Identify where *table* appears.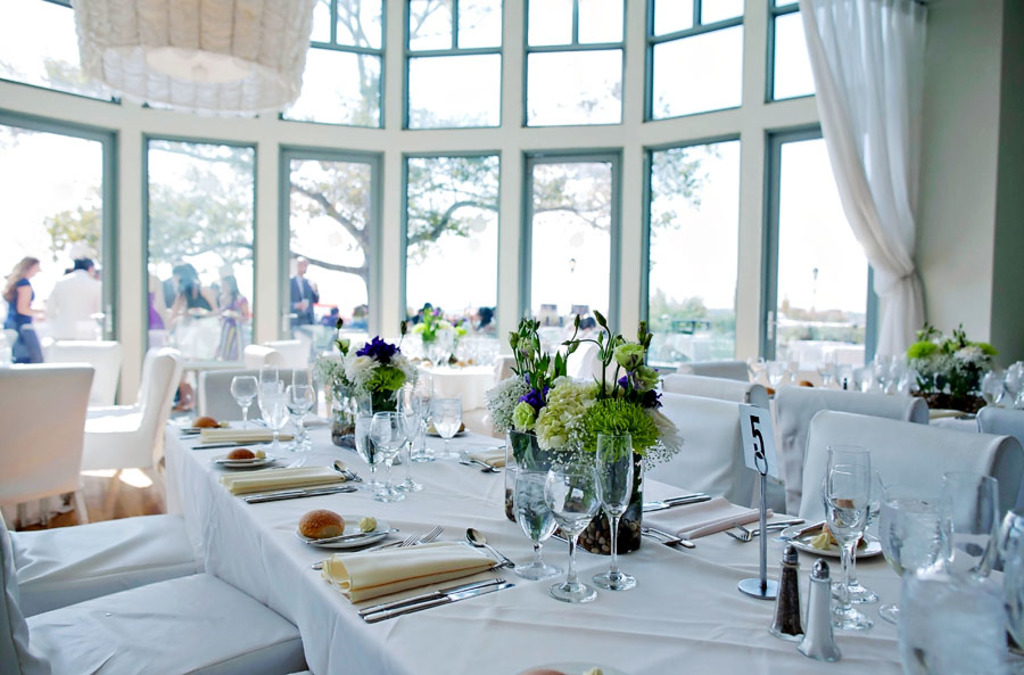
Appears at 419 362 495 413.
